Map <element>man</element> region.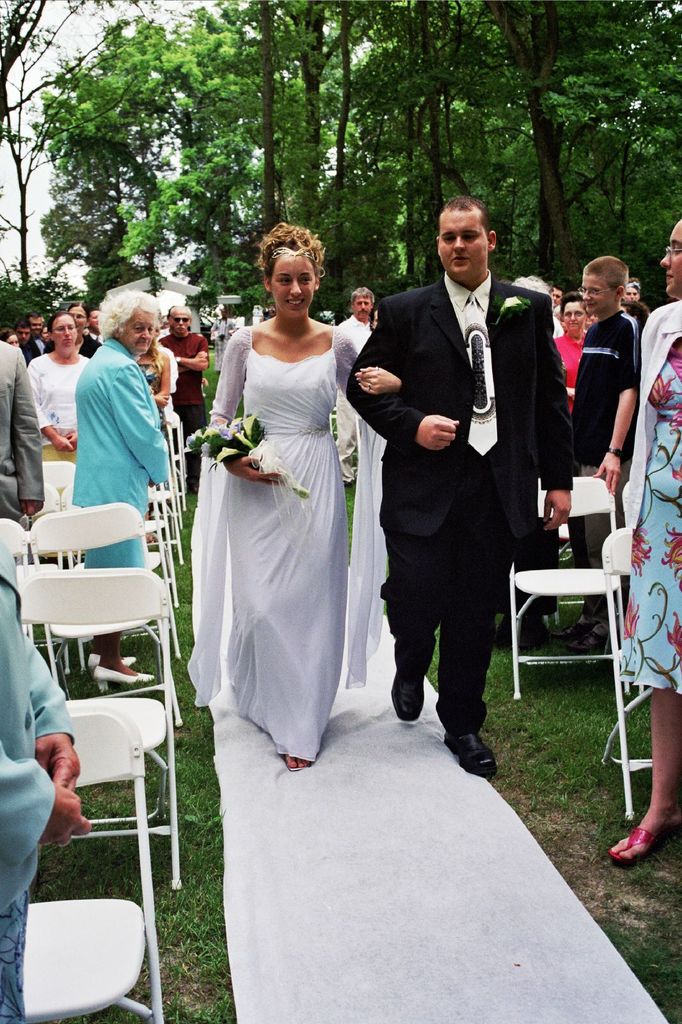
Mapped to (x1=20, y1=314, x2=50, y2=363).
